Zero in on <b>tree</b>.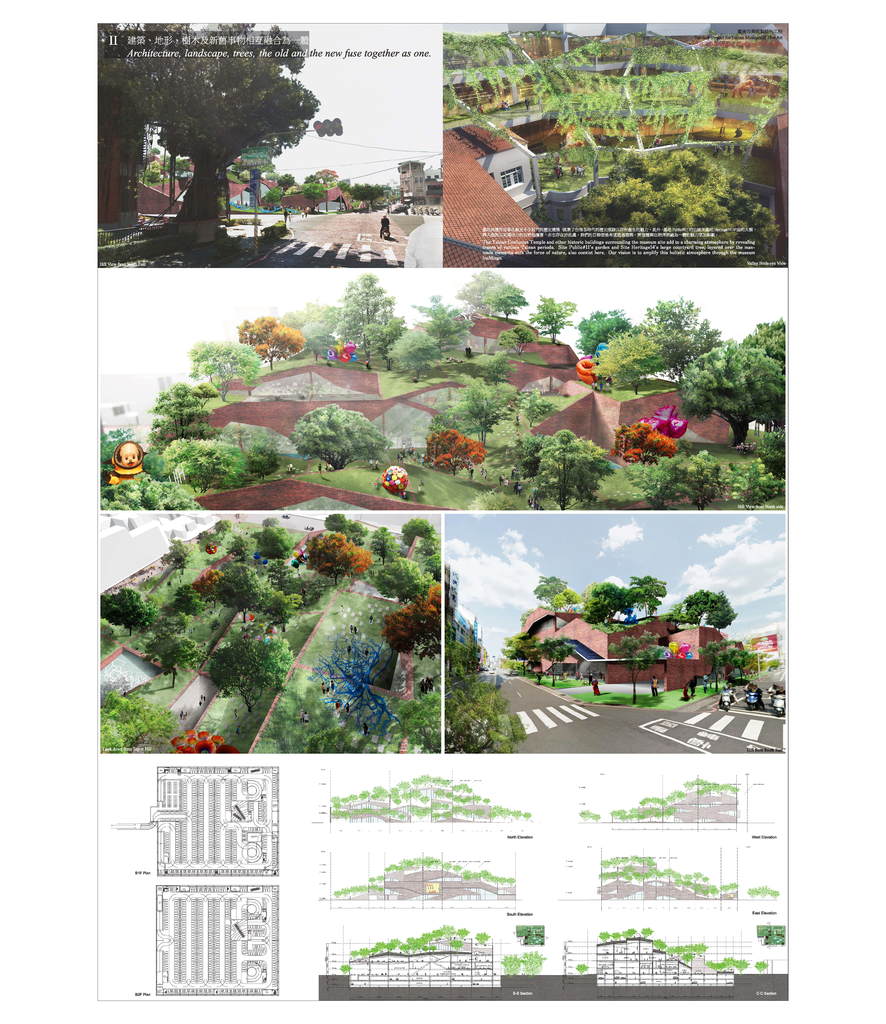
Zeroed in: 637 296 719 390.
